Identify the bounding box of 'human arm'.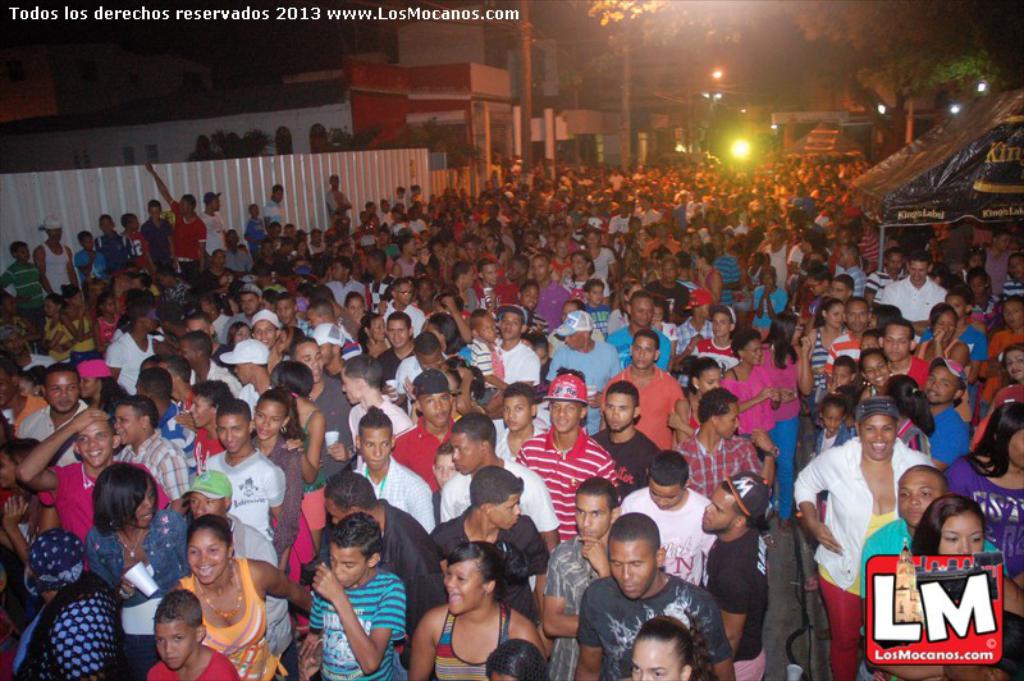
bbox=[791, 454, 844, 553].
